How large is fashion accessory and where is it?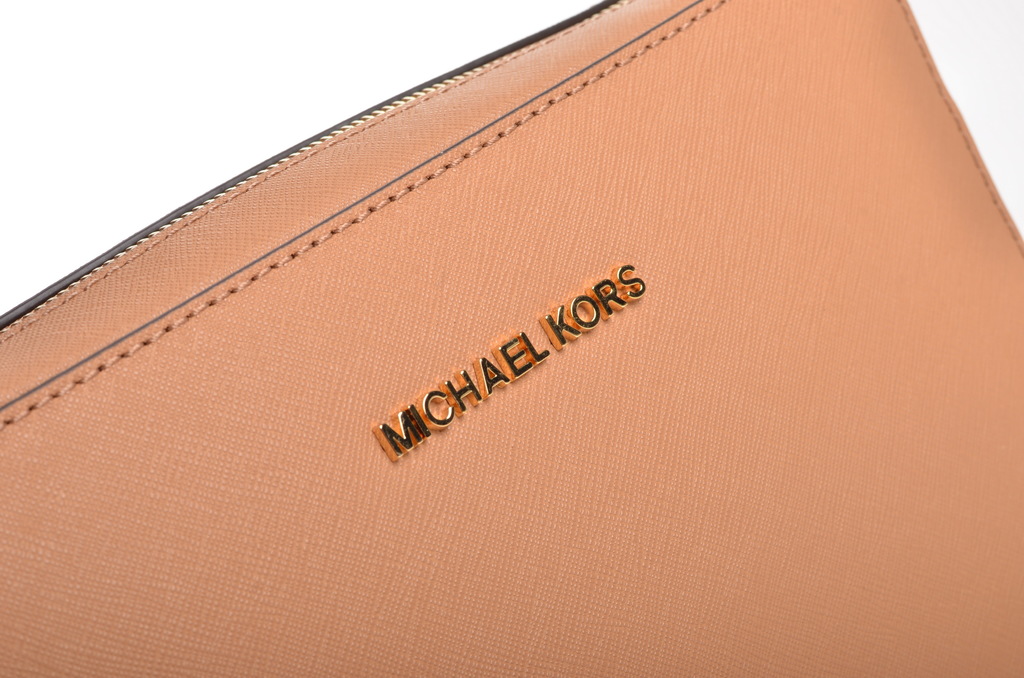
Bounding box: <bbox>0, 0, 1023, 677</bbox>.
